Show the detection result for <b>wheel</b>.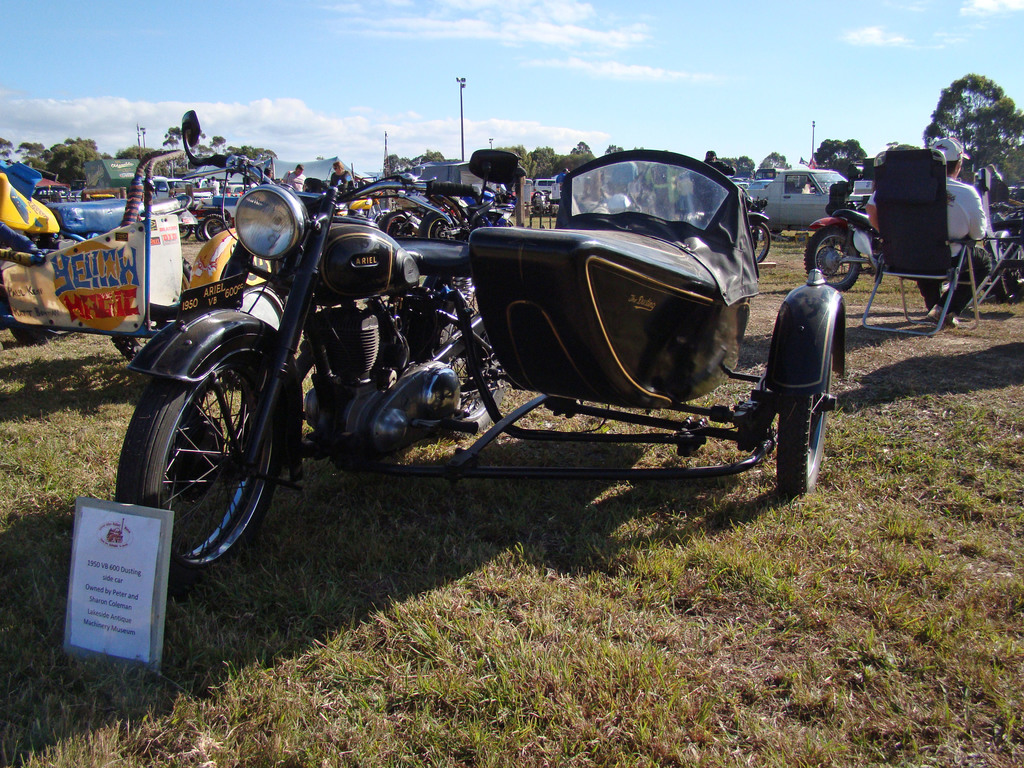
111:255:192:361.
